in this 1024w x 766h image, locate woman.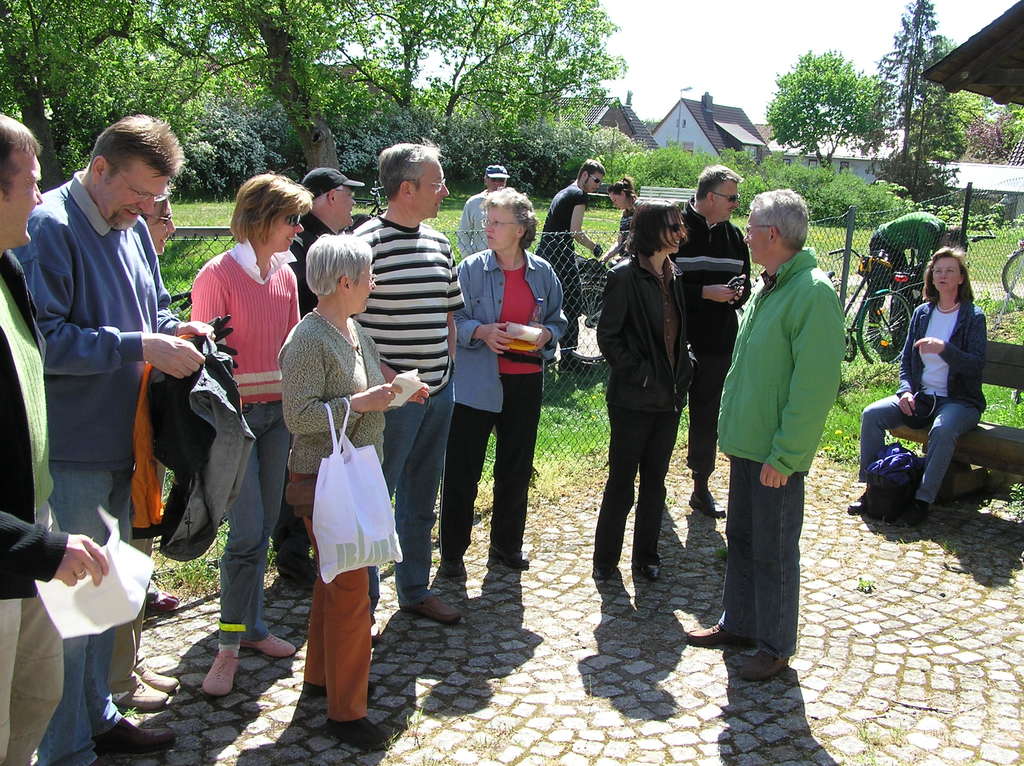
Bounding box: bbox(591, 198, 702, 583).
